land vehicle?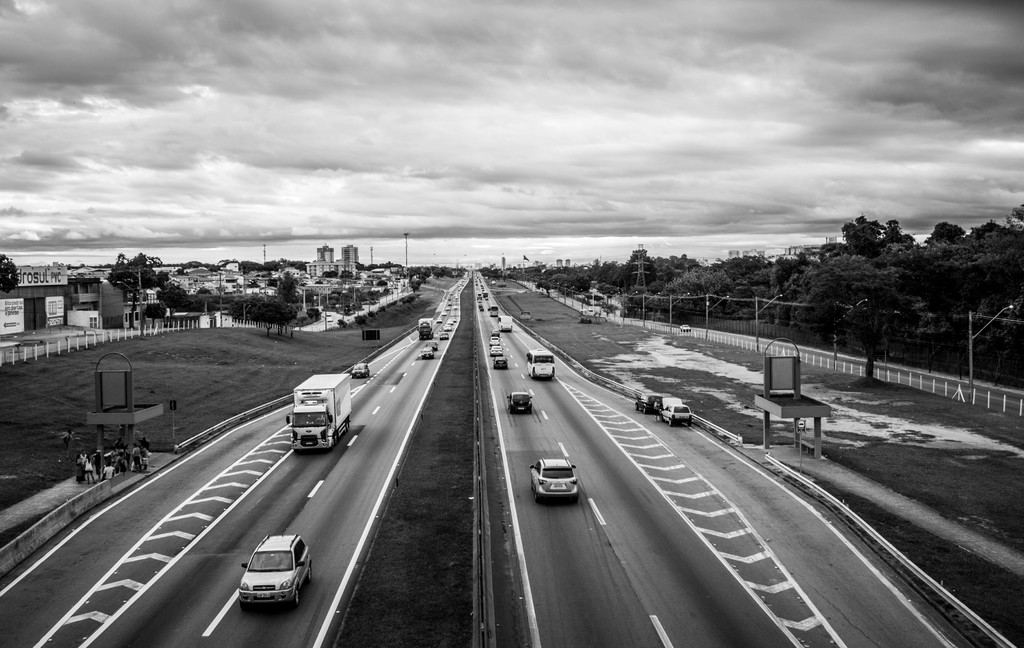
497/361/504/366
